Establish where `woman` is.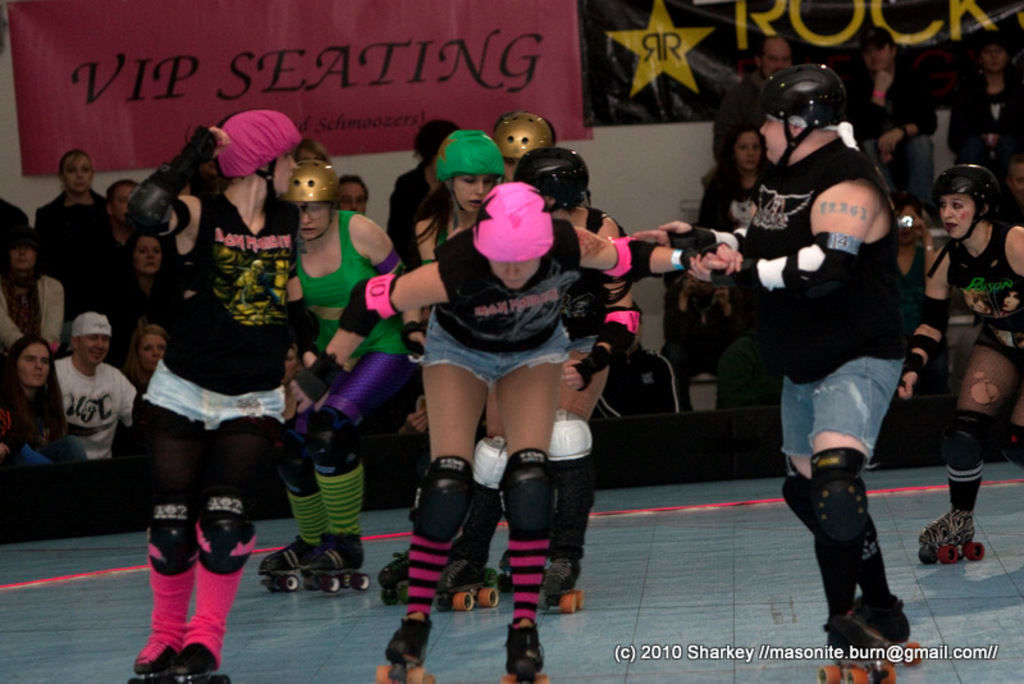
Established at [x1=0, y1=334, x2=87, y2=469].
